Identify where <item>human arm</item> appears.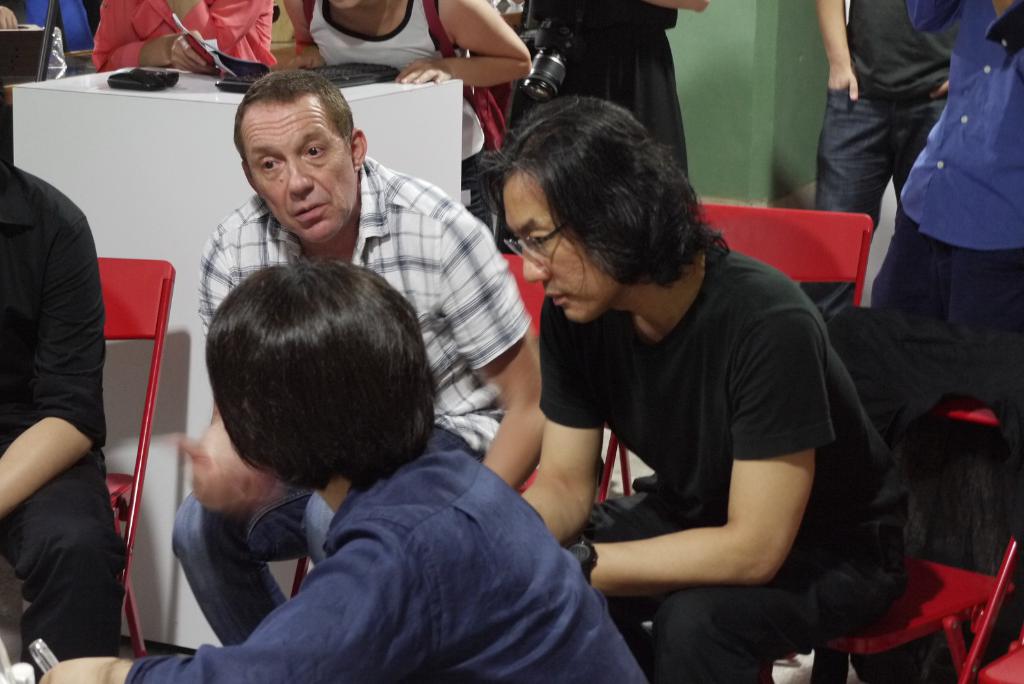
Appears at x1=437 y1=207 x2=543 y2=489.
